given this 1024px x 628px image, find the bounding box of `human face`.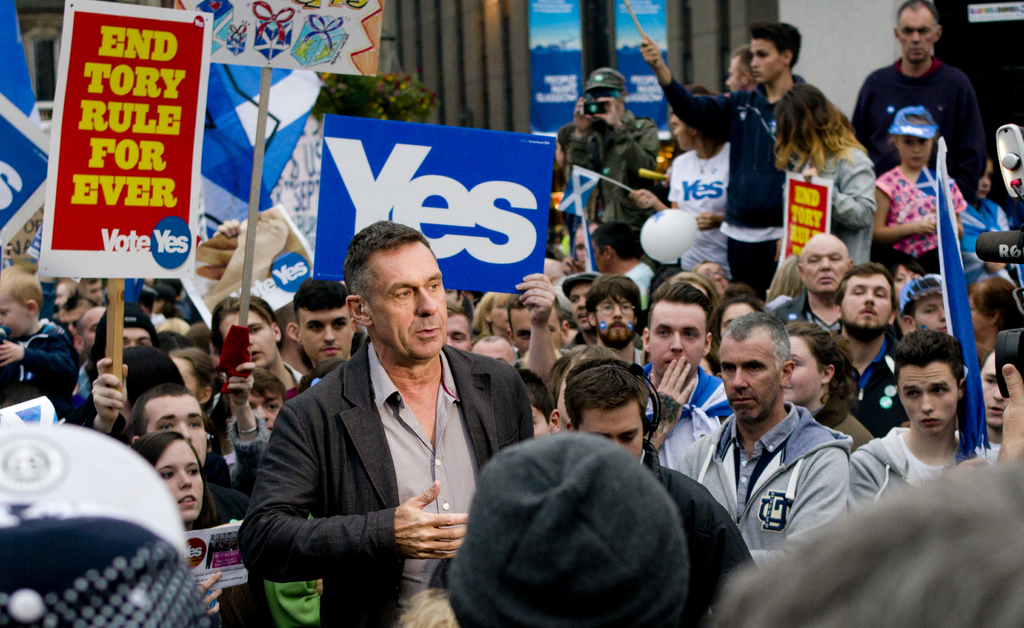
bbox(154, 440, 198, 515).
